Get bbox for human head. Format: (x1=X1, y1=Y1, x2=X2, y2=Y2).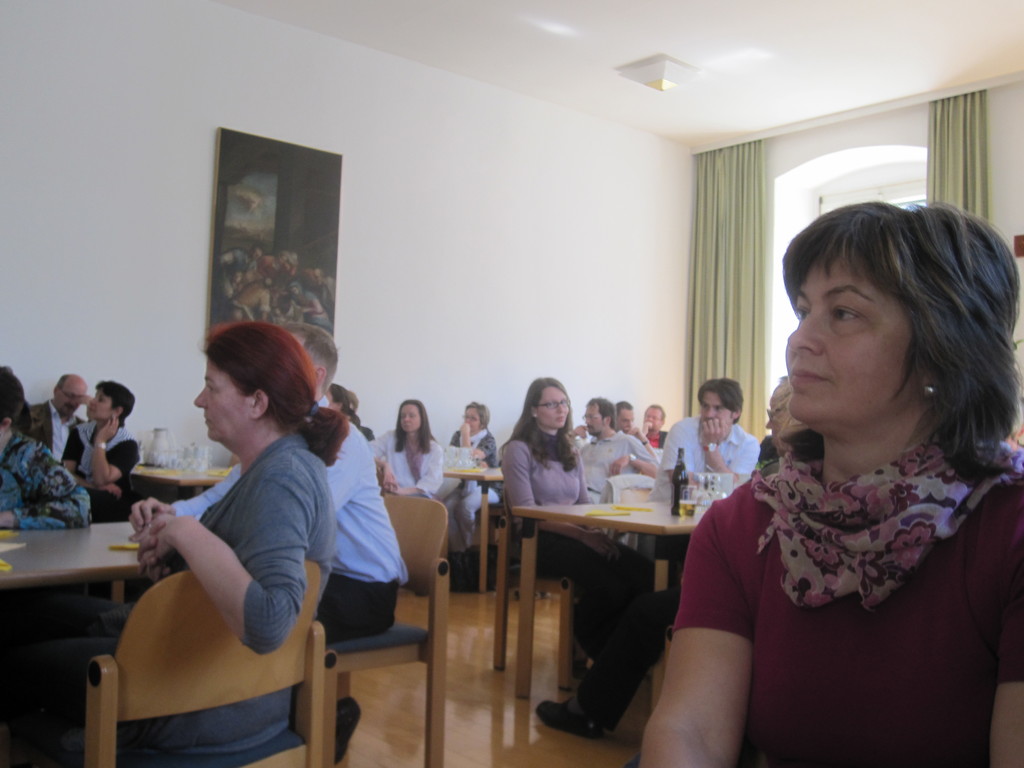
(x1=348, y1=394, x2=358, y2=413).
